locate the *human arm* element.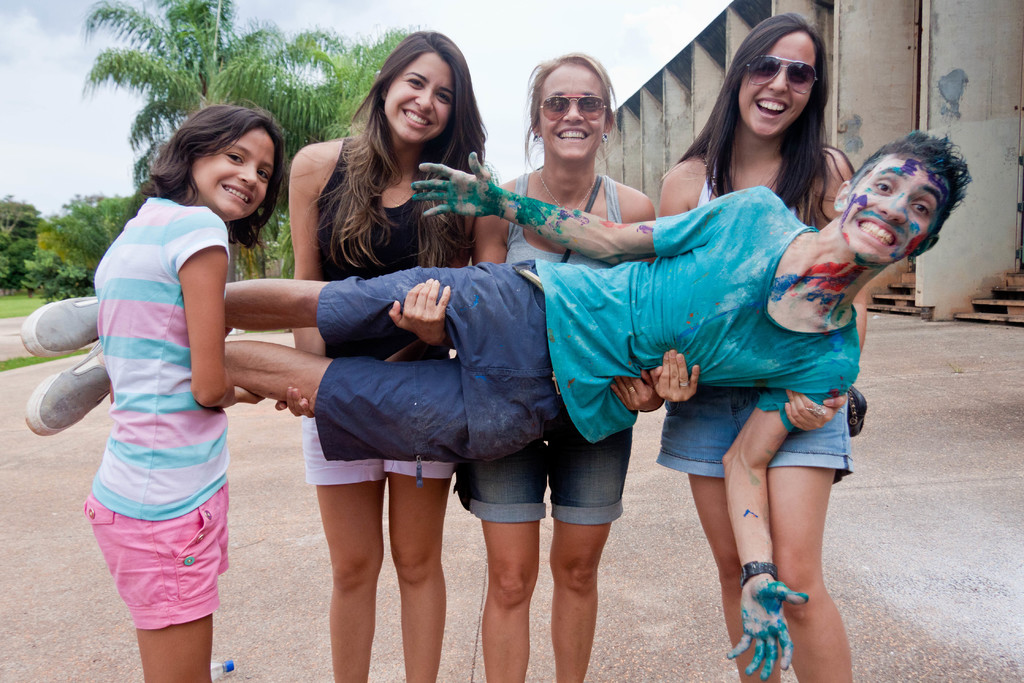
Element bbox: 780 148 870 427.
